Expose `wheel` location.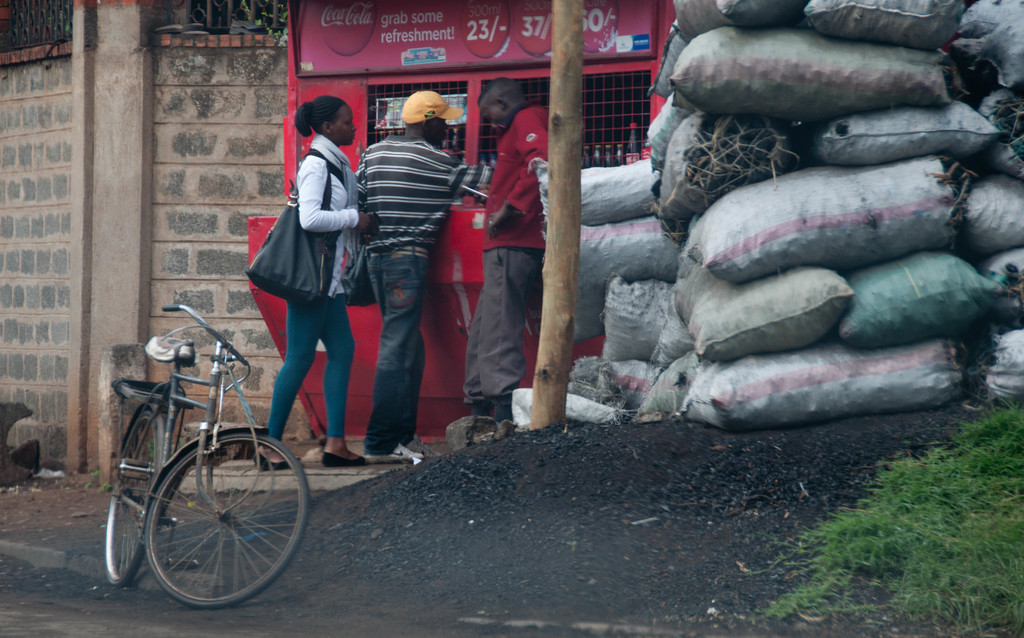
Exposed at {"x1": 100, "y1": 408, "x2": 171, "y2": 588}.
